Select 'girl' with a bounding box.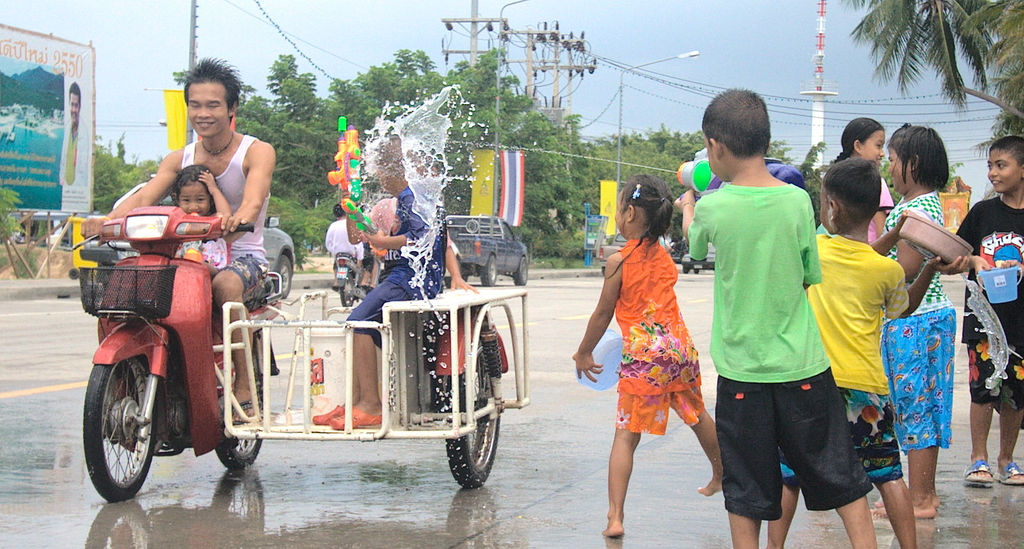
568:173:722:538.
